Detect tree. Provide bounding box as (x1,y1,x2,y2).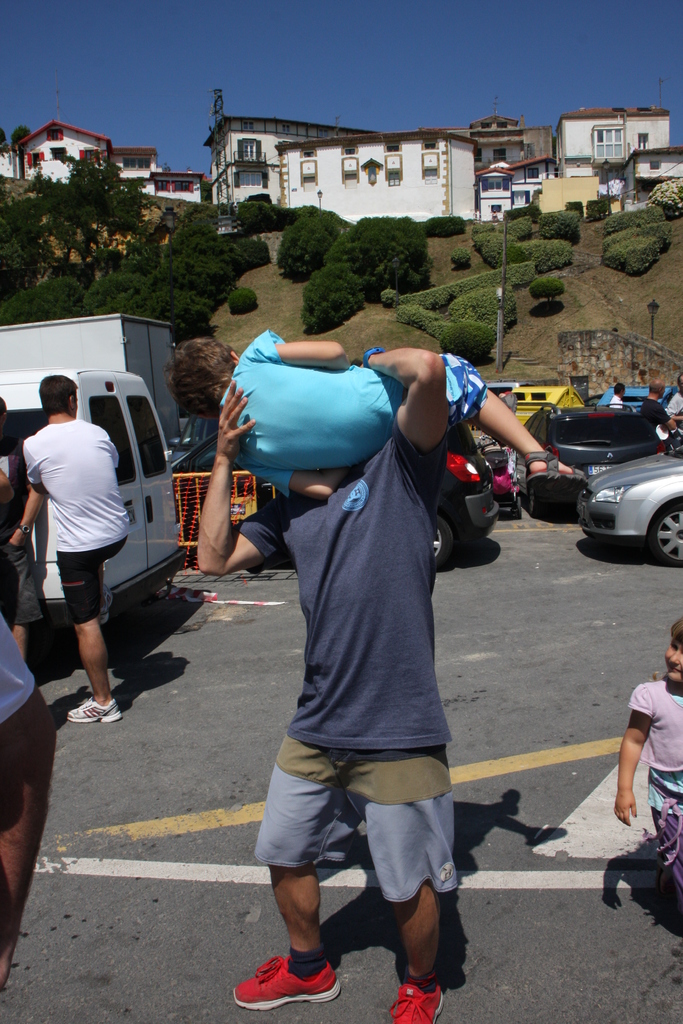
(226,192,301,248).
